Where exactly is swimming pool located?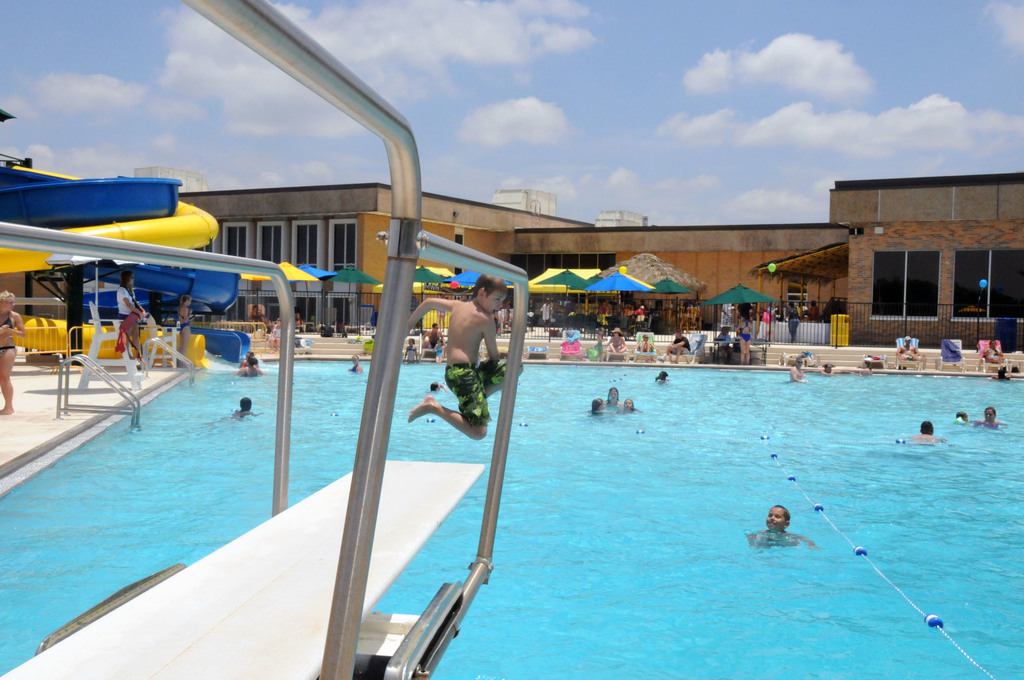
Its bounding box is bbox=[0, 357, 1023, 679].
